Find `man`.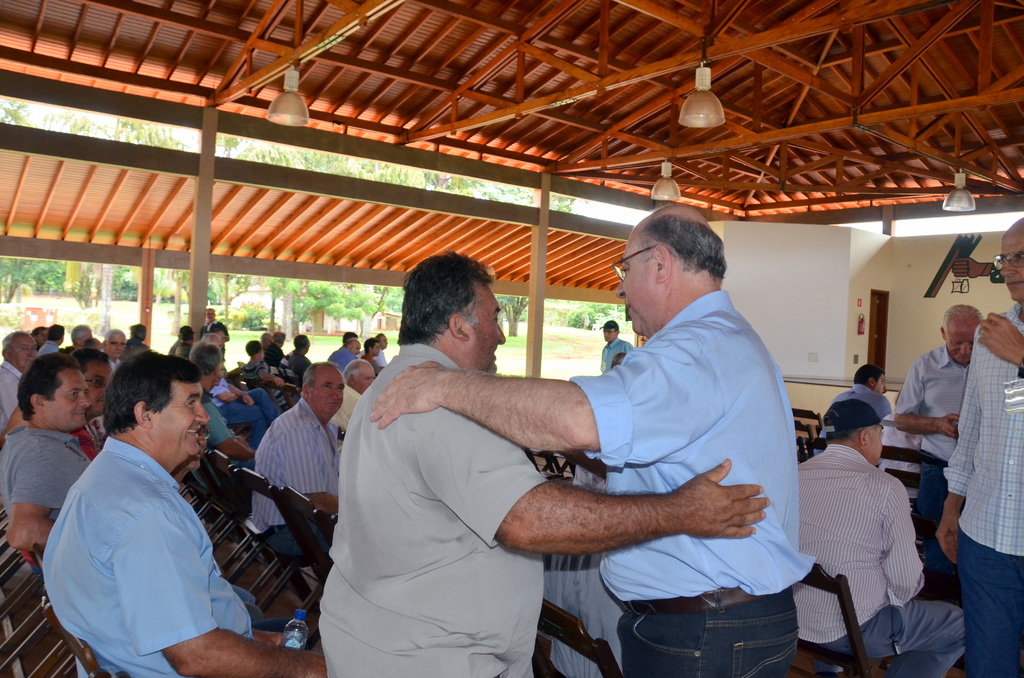
[x1=122, y1=325, x2=156, y2=360].
